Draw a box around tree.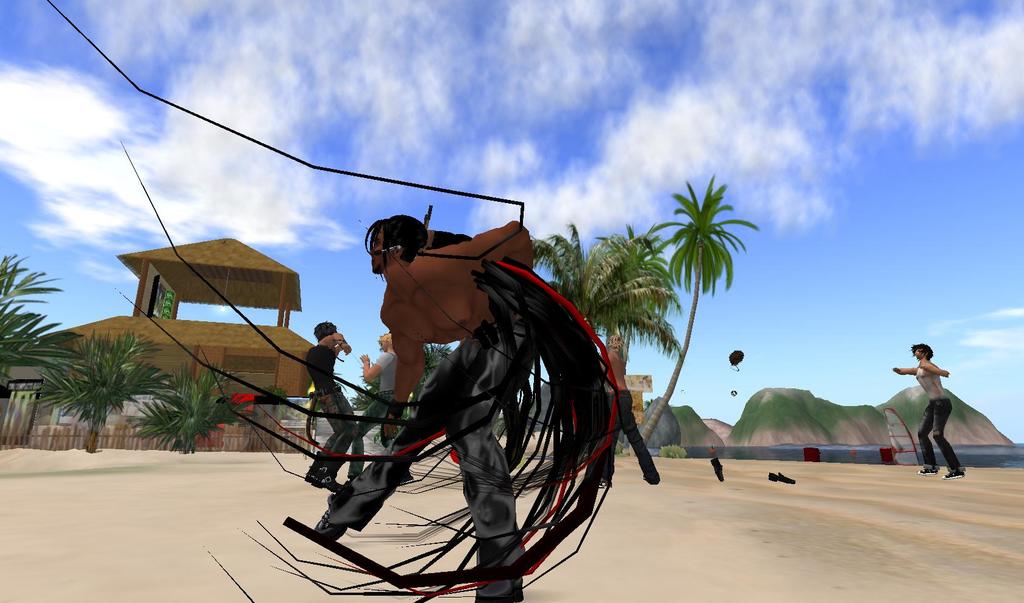
Rect(530, 222, 681, 356).
